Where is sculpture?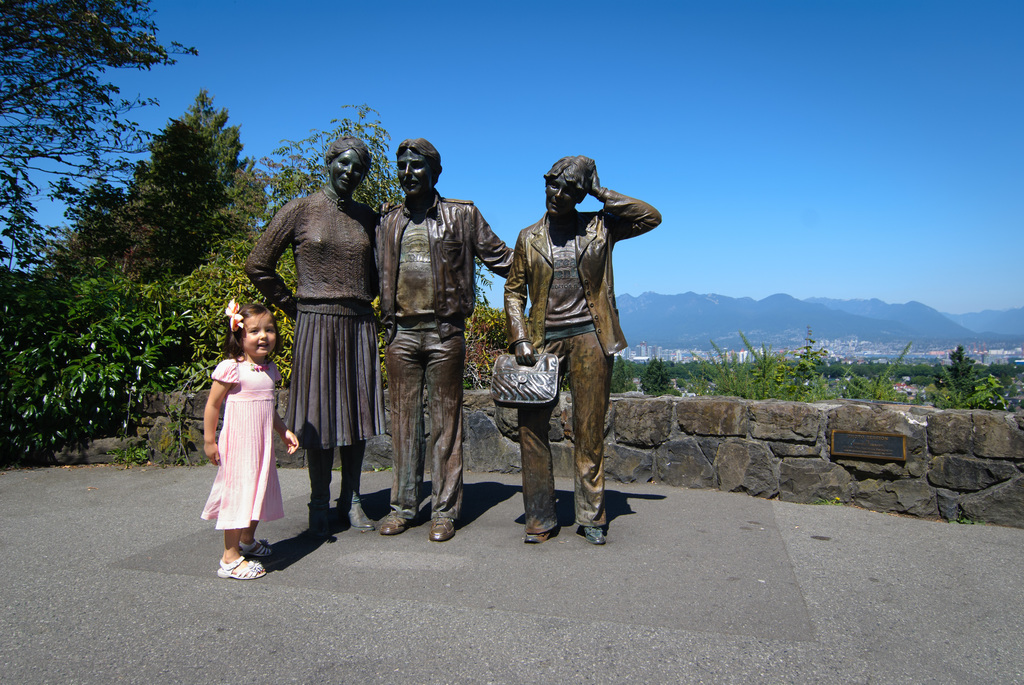
locate(489, 155, 662, 540).
